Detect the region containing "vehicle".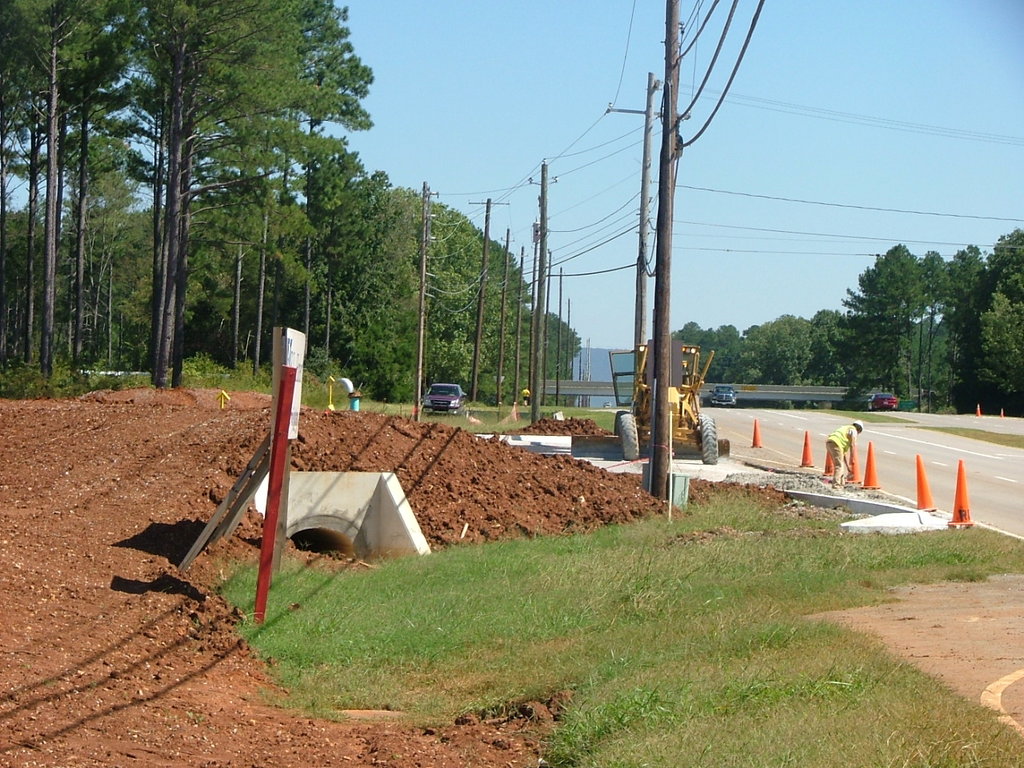
bbox=(420, 381, 462, 417).
